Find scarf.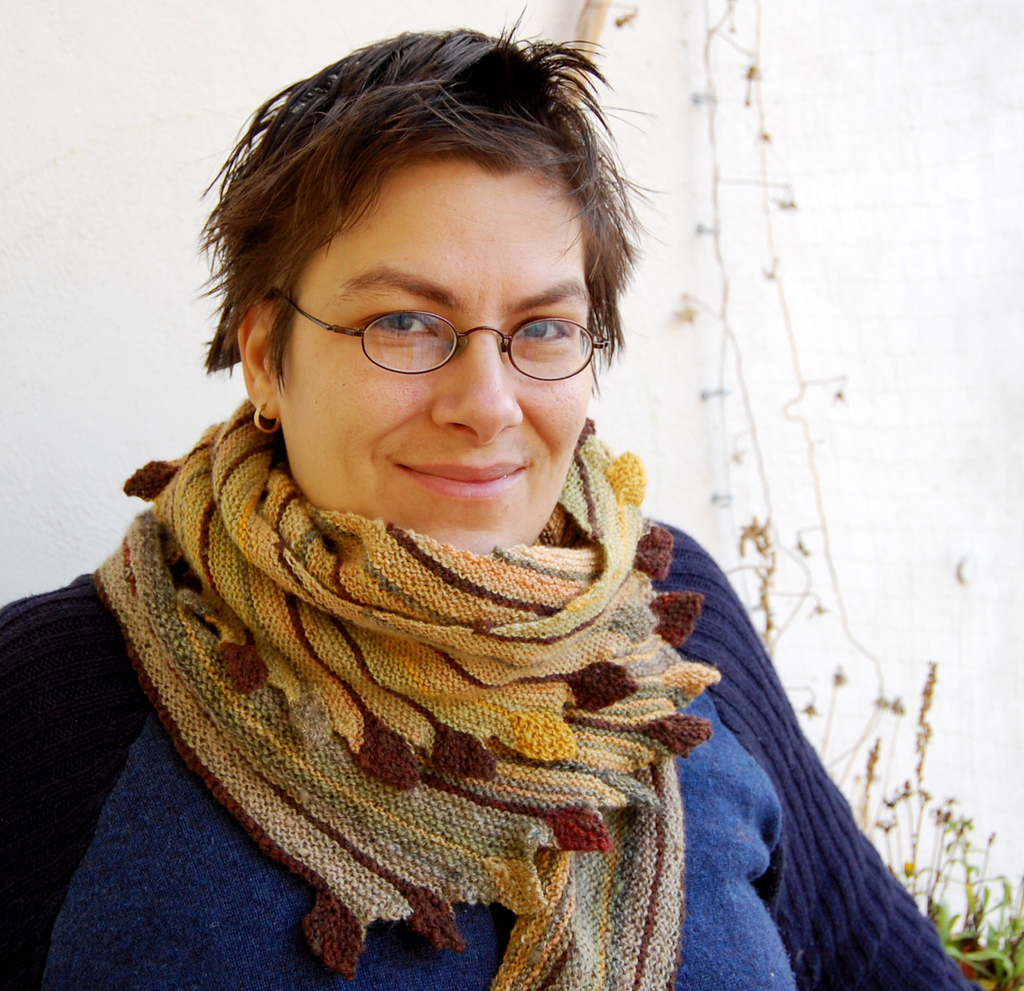
(x1=87, y1=410, x2=721, y2=990).
